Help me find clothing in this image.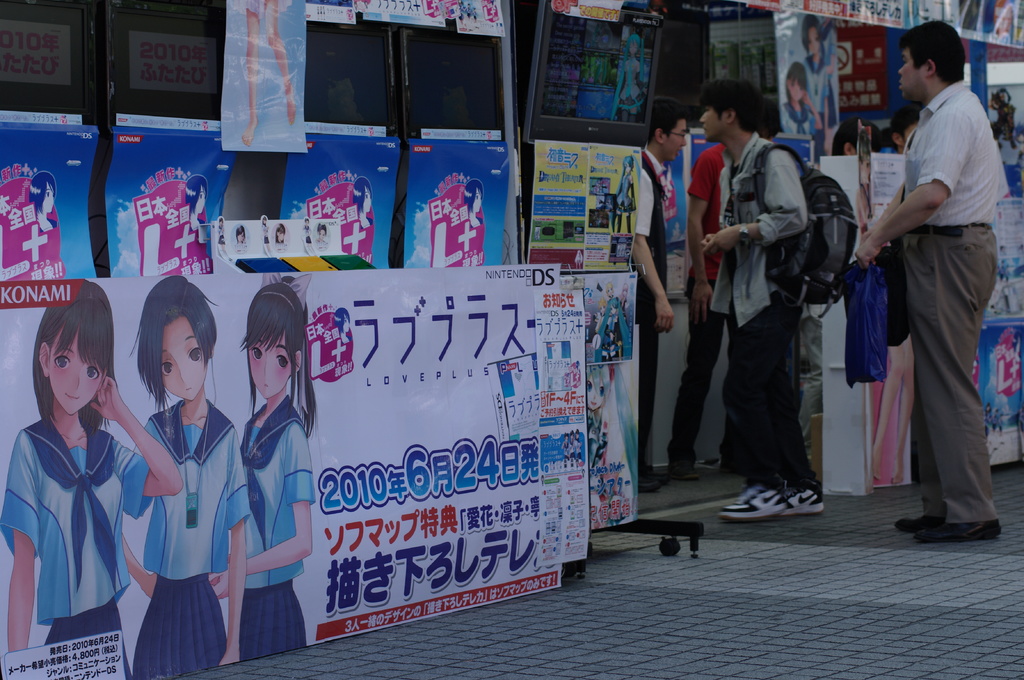
Found it: Rect(303, 223, 312, 245).
